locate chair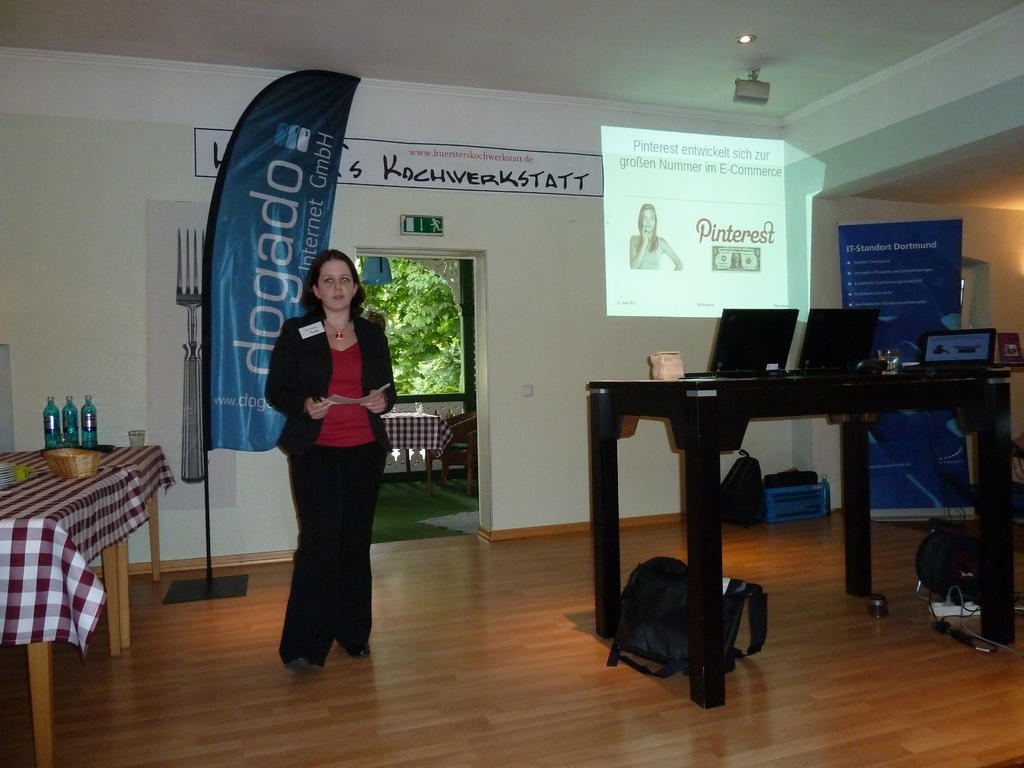
bbox=[419, 412, 474, 493]
